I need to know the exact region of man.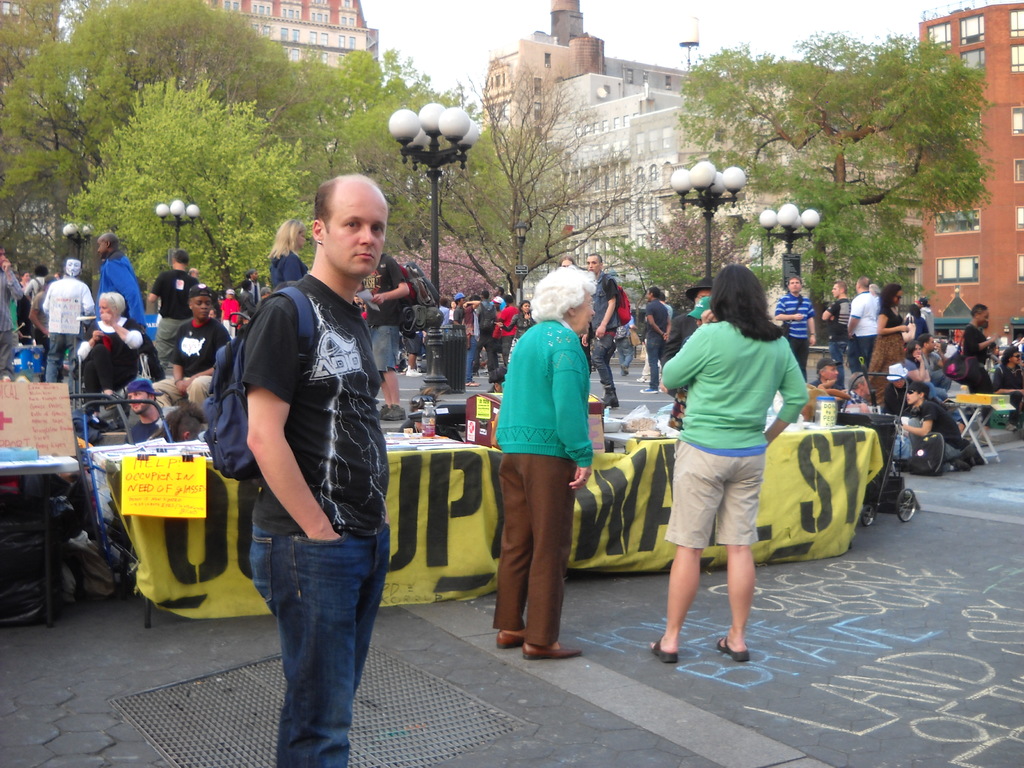
Region: crop(585, 253, 619, 412).
